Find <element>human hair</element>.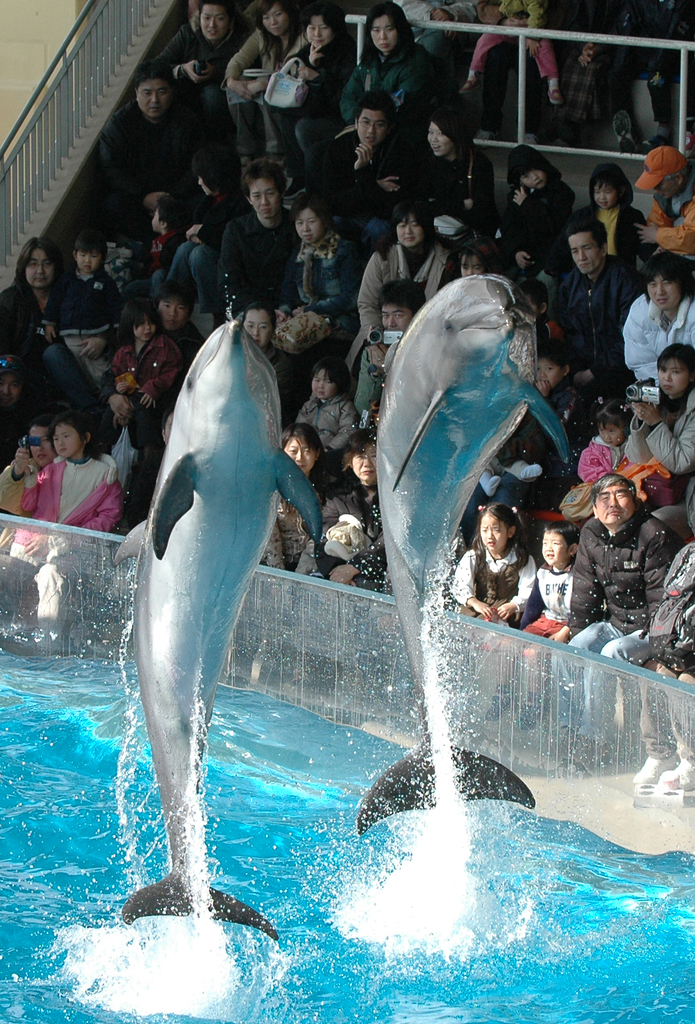
rect(363, 4, 413, 70).
